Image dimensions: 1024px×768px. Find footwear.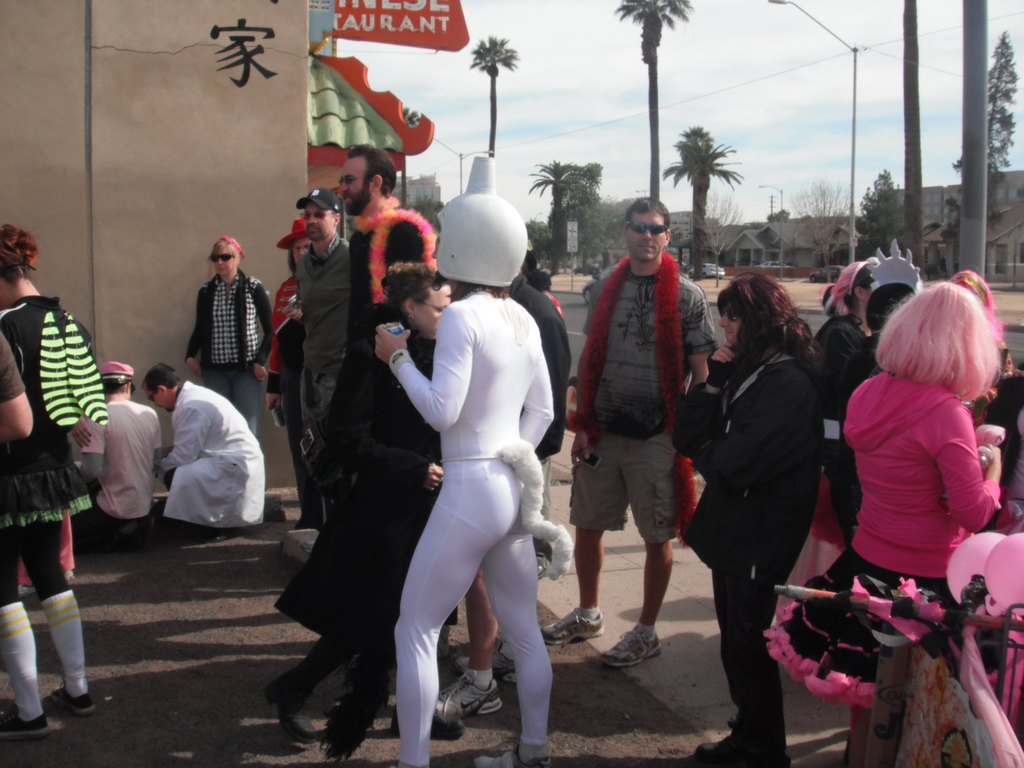
pyautogui.locateOnScreen(428, 669, 500, 717).
